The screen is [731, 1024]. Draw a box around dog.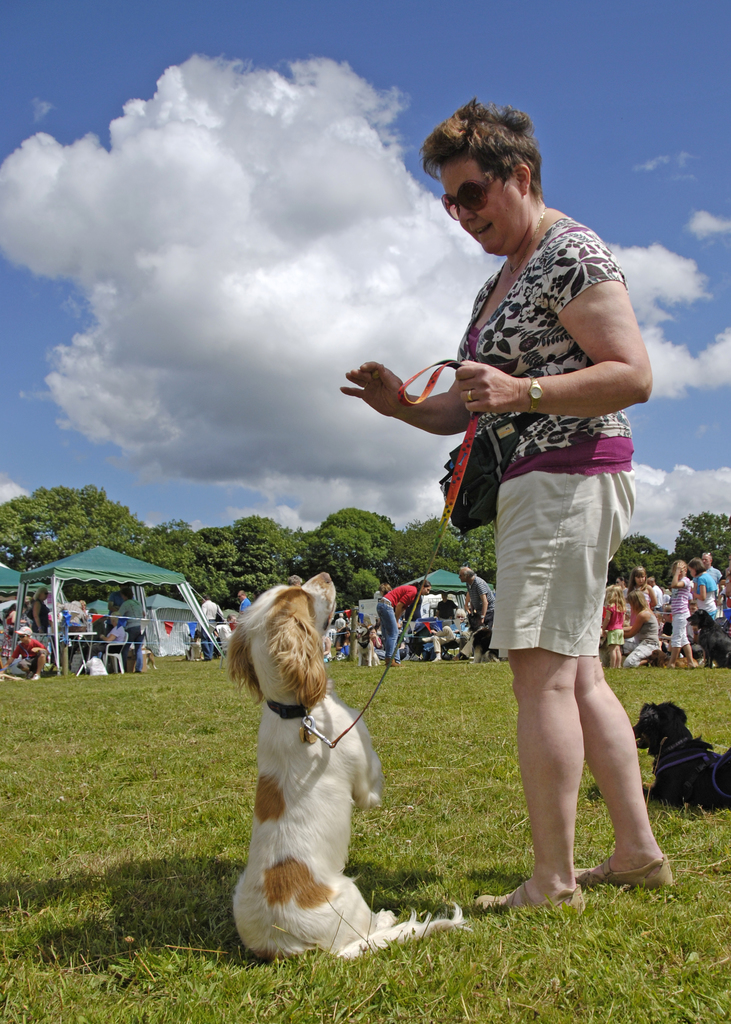
crop(472, 615, 500, 664).
